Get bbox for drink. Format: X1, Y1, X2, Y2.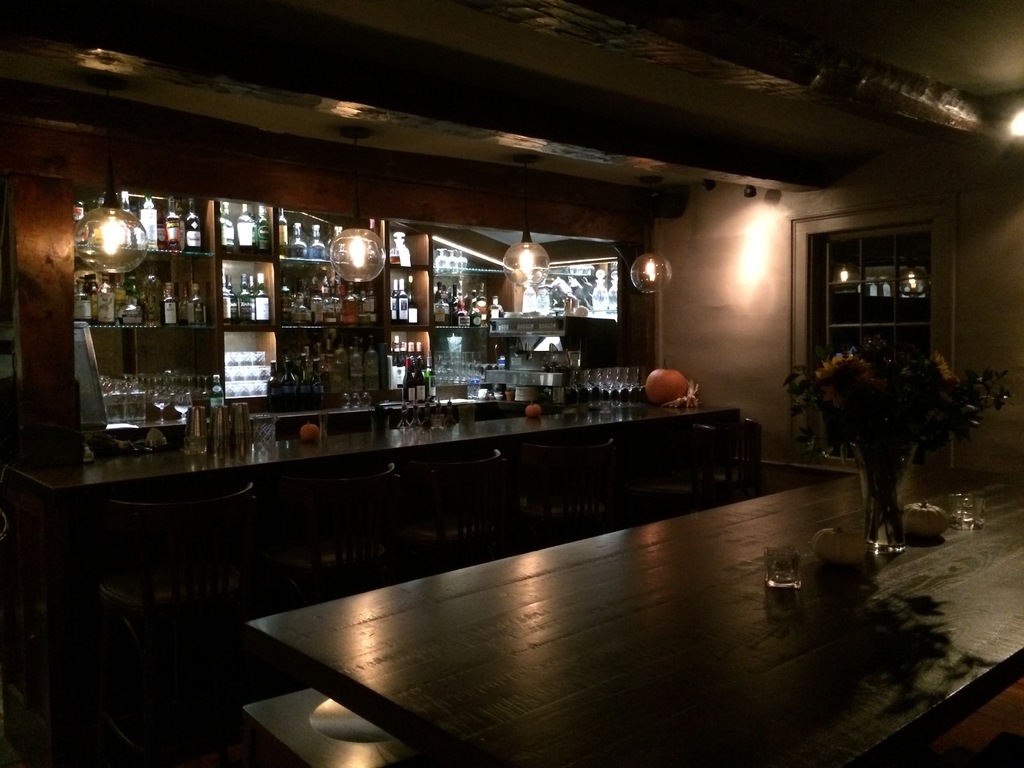
390, 282, 396, 321.
